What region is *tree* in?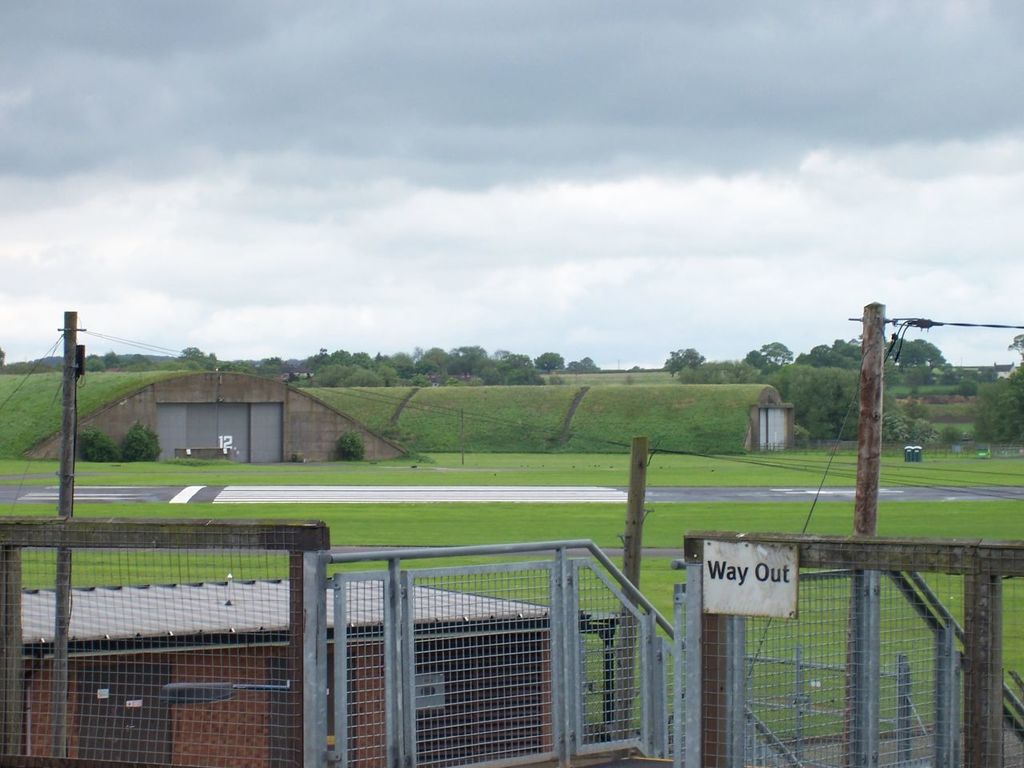
(x1=674, y1=360, x2=760, y2=388).
